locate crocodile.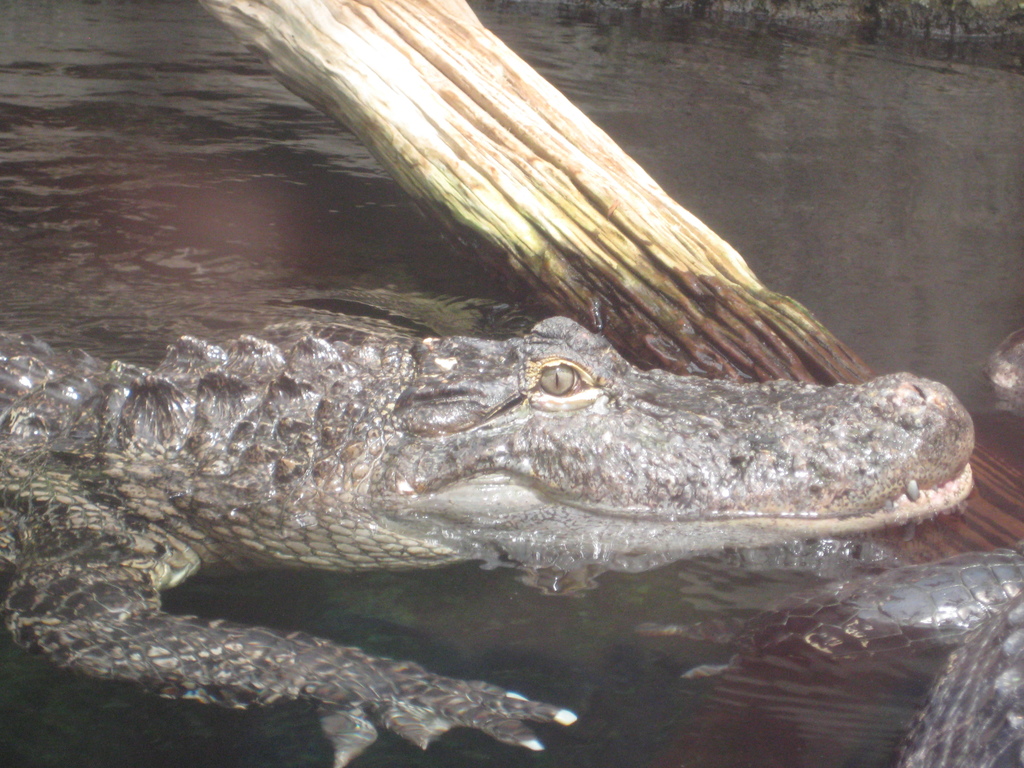
Bounding box: [640, 324, 1023, 767].
